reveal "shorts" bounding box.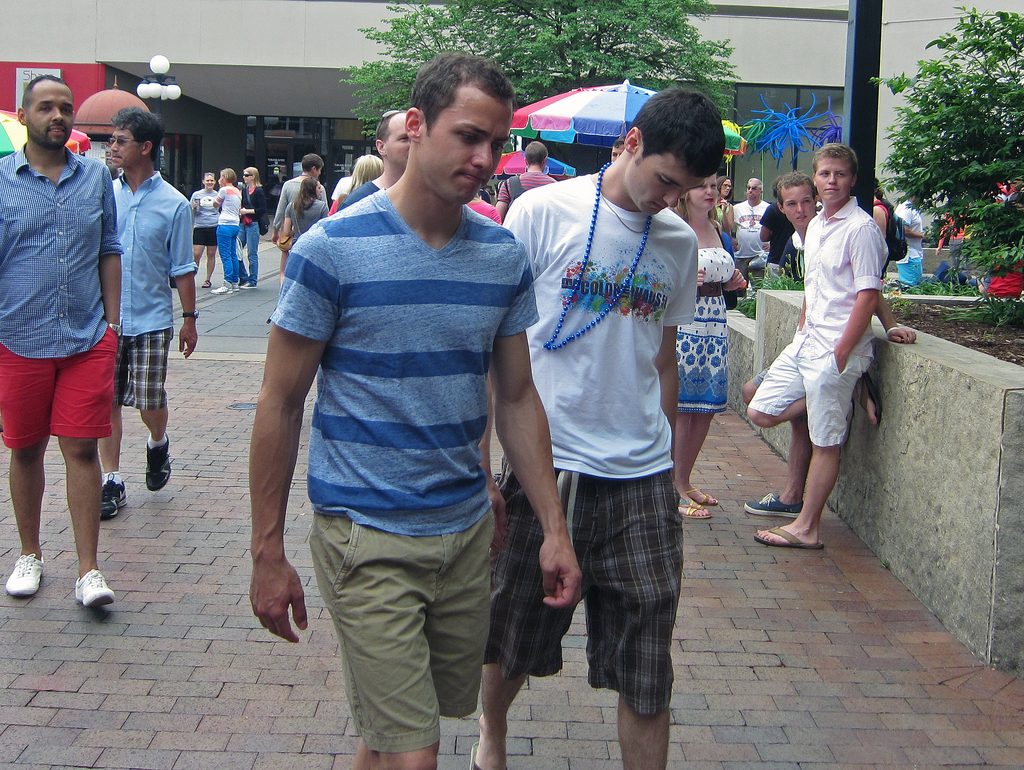
Revealed: {"x1": 899, "y1": 253, "x2": 920, "y2": 285}.
